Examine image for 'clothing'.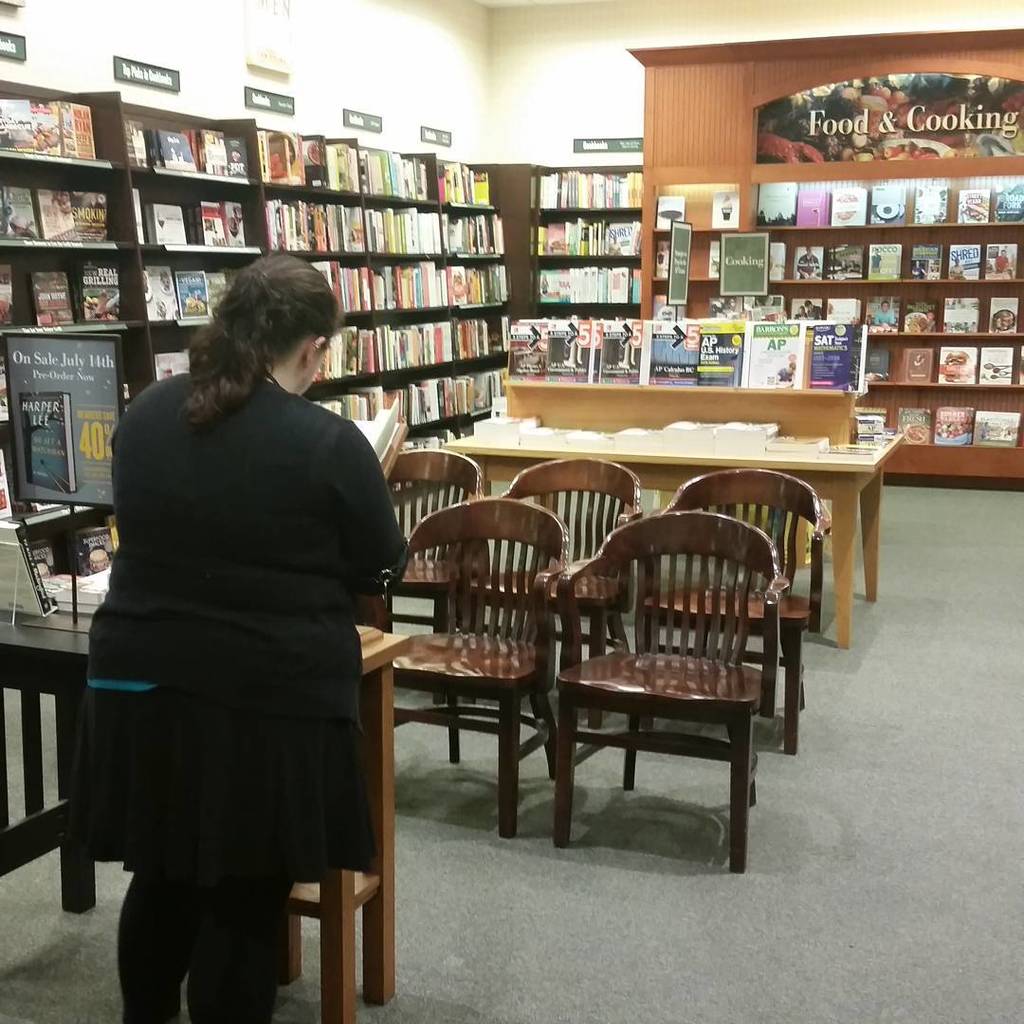
Examination result: (x1=61, y1=292, x2=401, y2=958).
